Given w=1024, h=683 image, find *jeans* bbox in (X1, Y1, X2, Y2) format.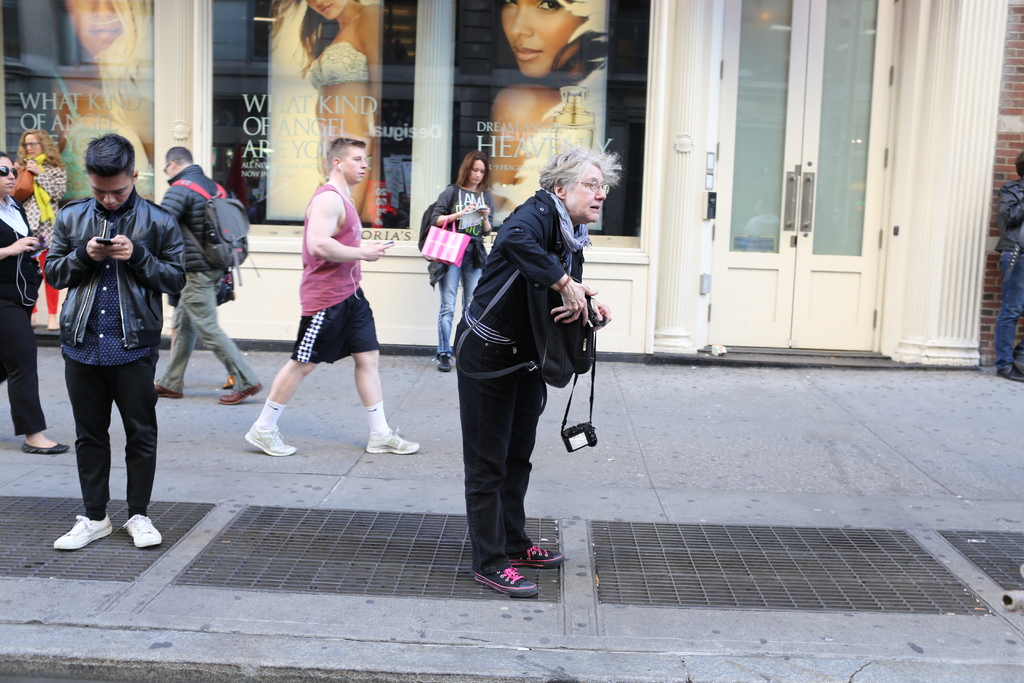
(999, 256, 1023, 365).
